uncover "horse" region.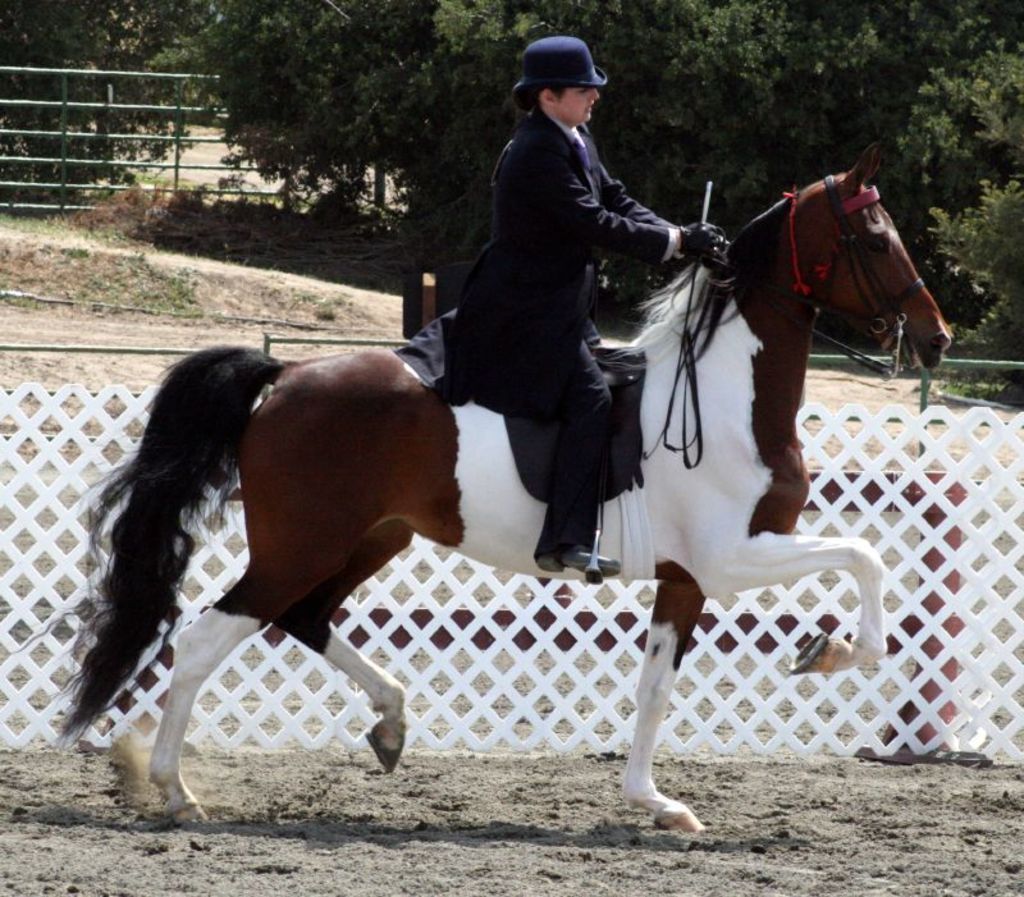
Uncovered: (x1=50, y1=137, x2=957, y2=836).
